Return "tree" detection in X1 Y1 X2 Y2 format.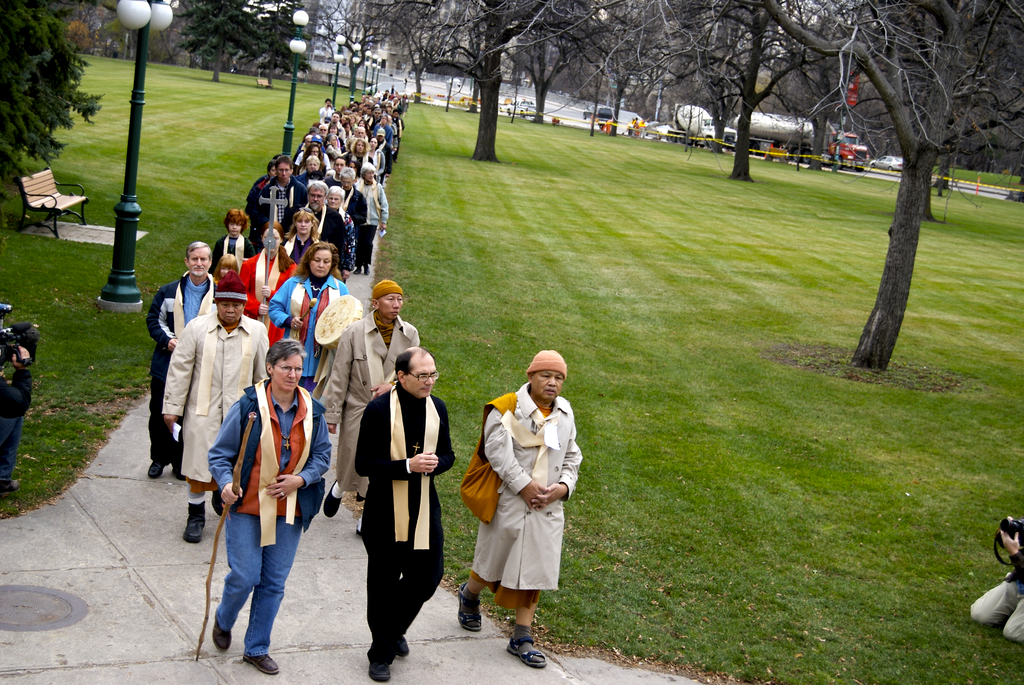
0 1 90 170.
